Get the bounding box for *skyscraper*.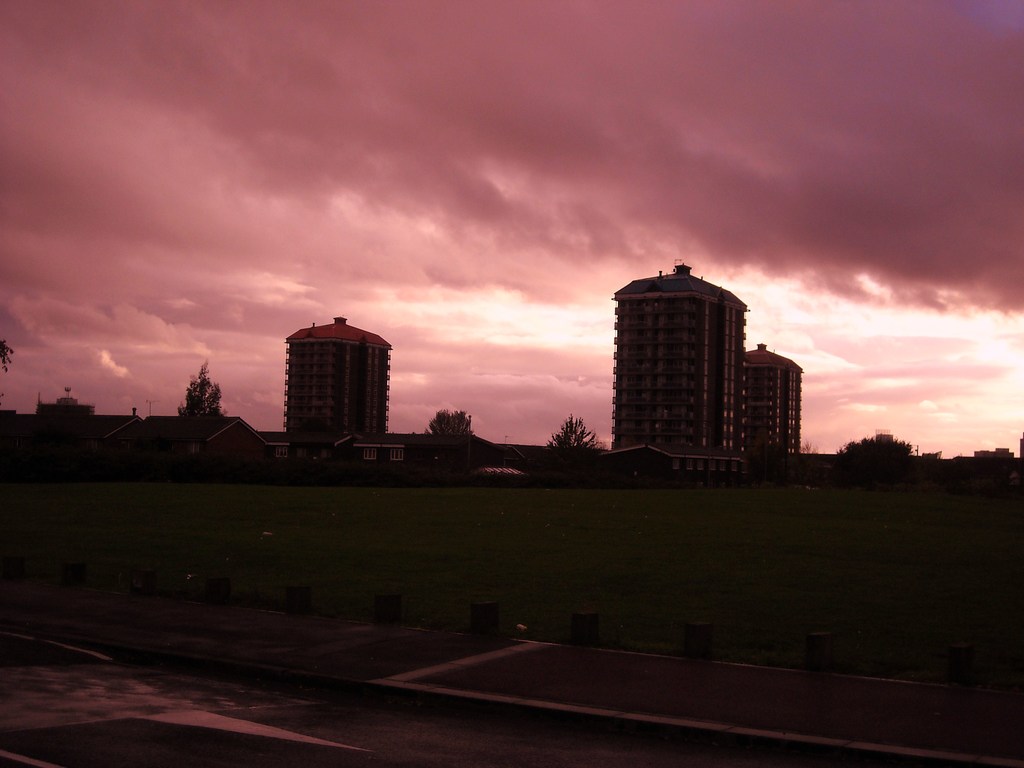
(611,262,752,455).
